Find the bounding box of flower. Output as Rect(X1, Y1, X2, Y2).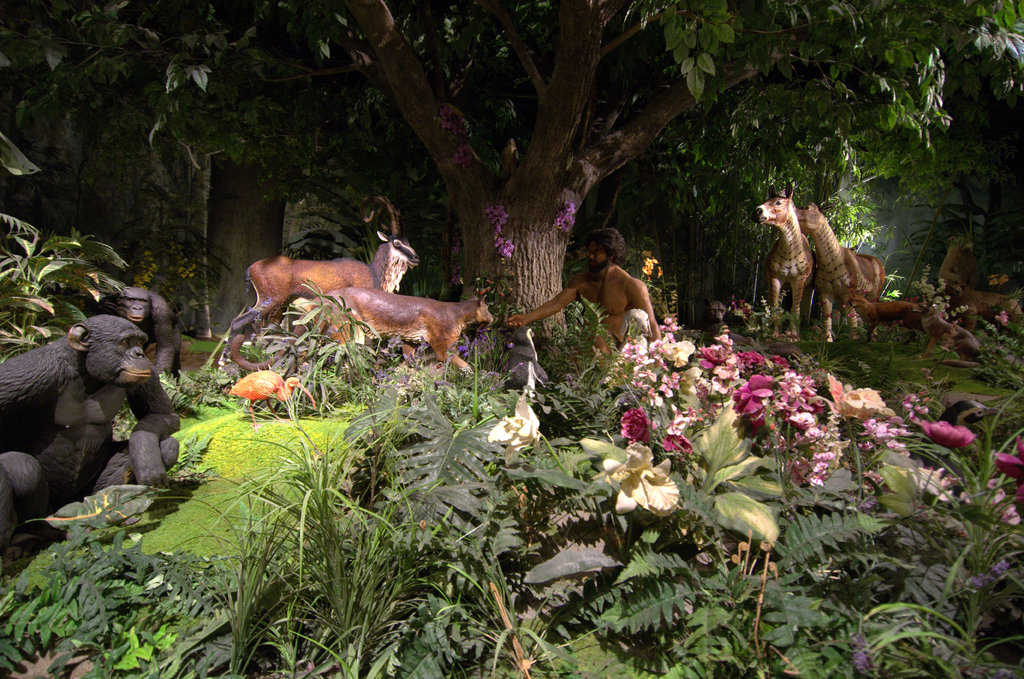
Rect(984, 475, 1004, 493).
